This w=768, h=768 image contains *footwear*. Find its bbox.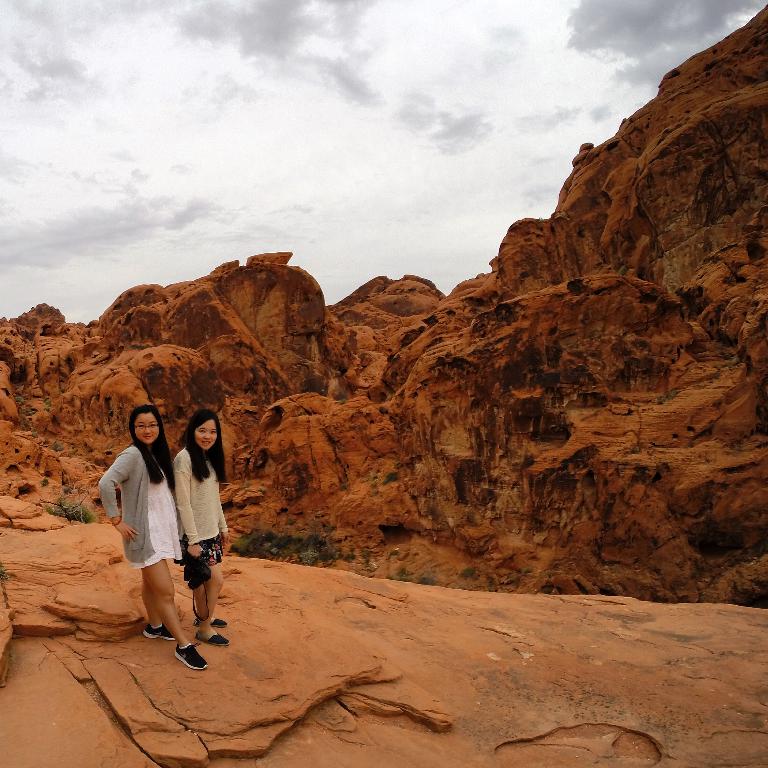
(176, 643, 208, 671).
